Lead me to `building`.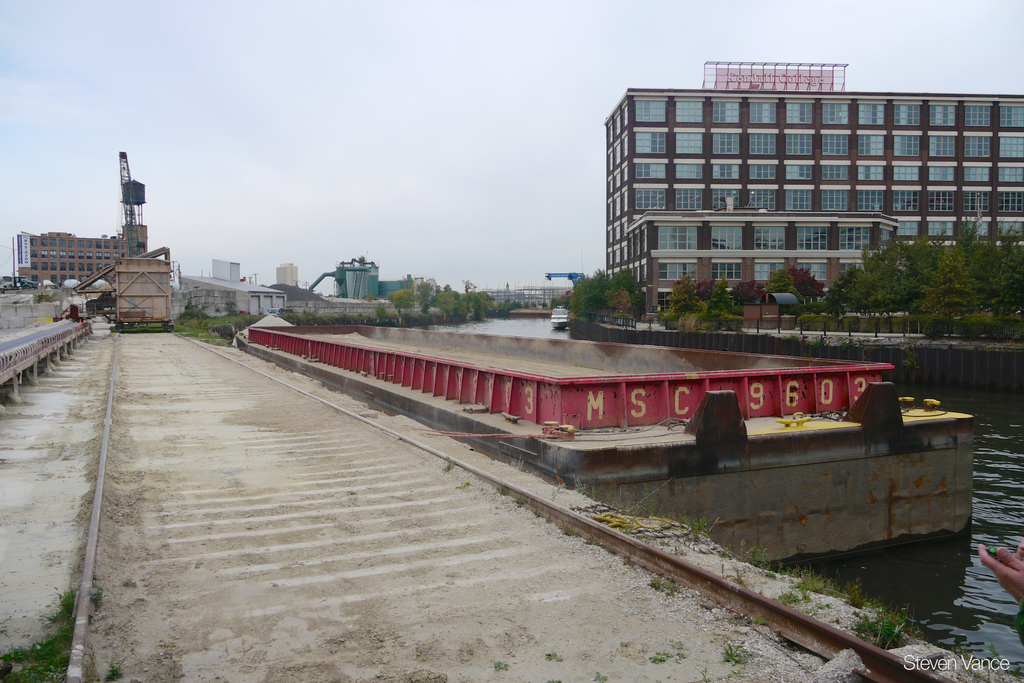
Lead to {"x1": 597, "y1": 64, "x2": 1023, "y2": 319}.
